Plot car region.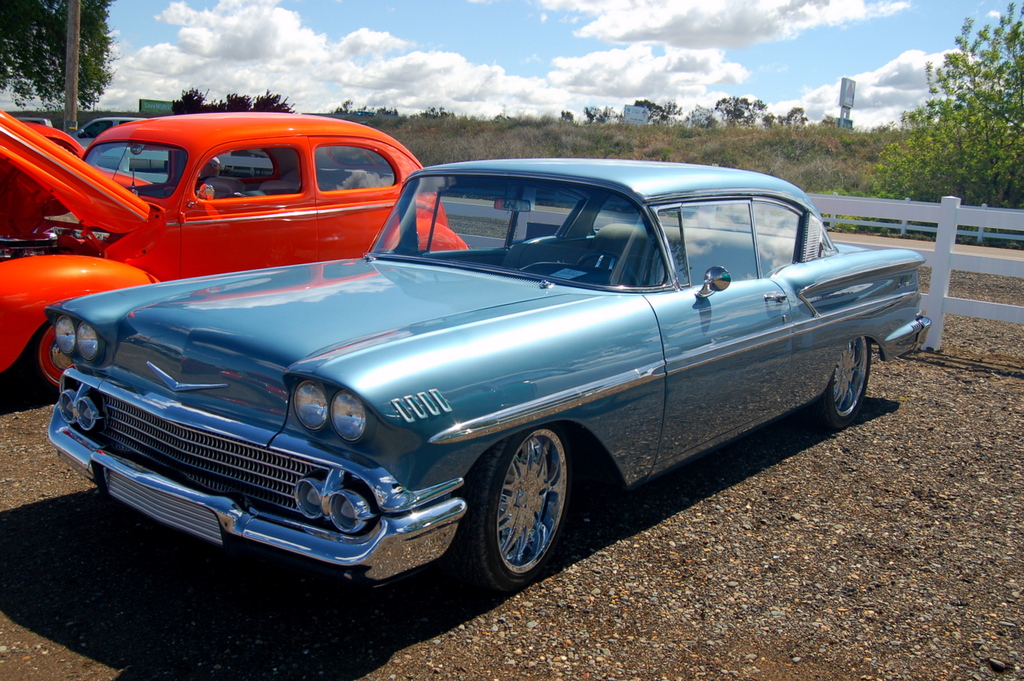
Plotted at 0/115/469/394.
